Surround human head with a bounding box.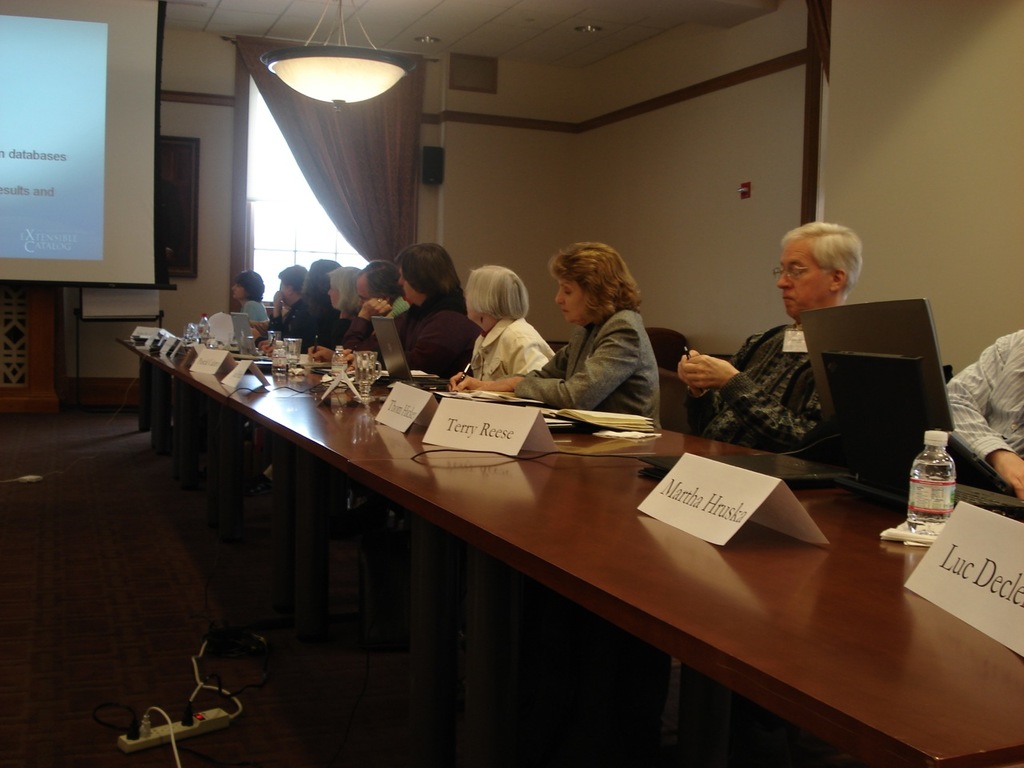
left=546, top=242, right=644, bottom=326.
